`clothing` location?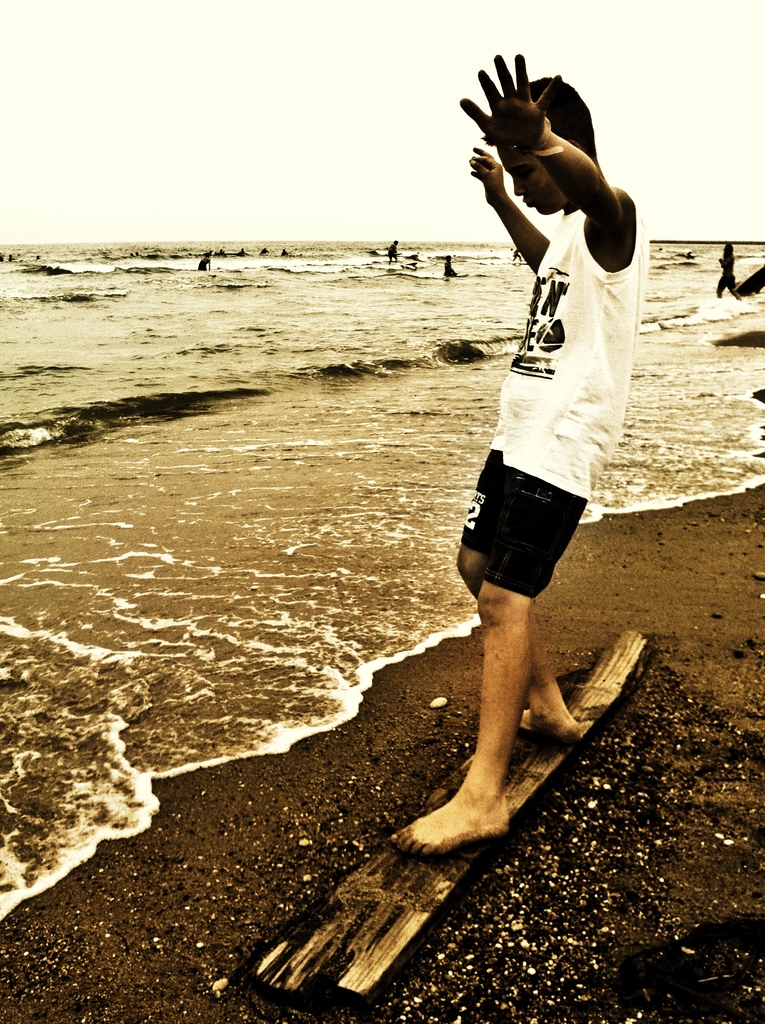
box(472, 84, 642, 598)
